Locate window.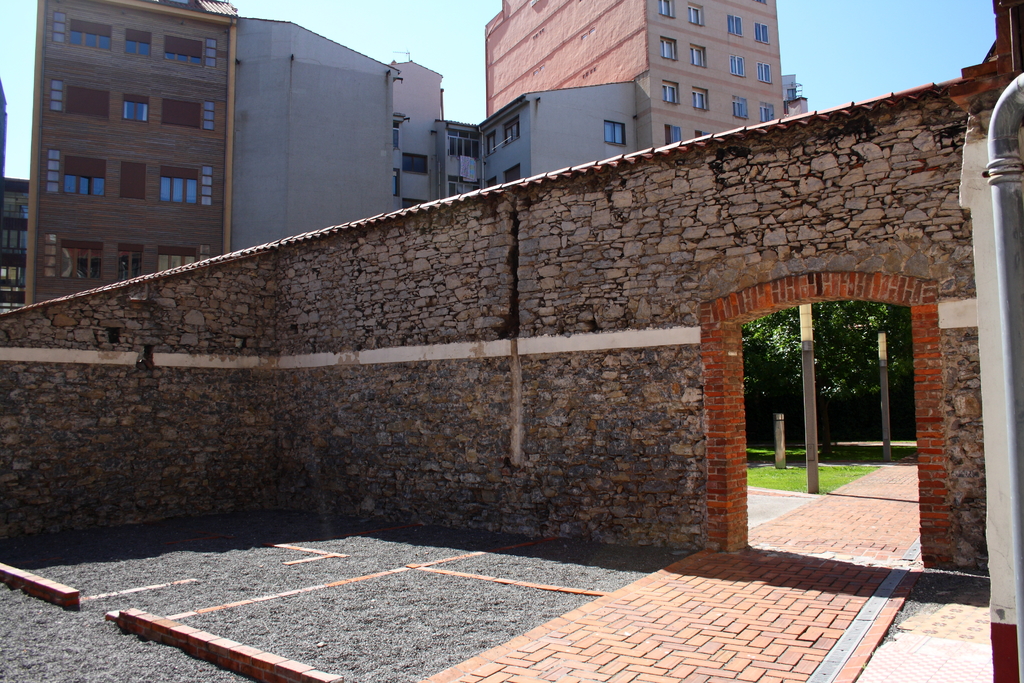
Bounding box: bbox=(118, 241, 142, 278).
